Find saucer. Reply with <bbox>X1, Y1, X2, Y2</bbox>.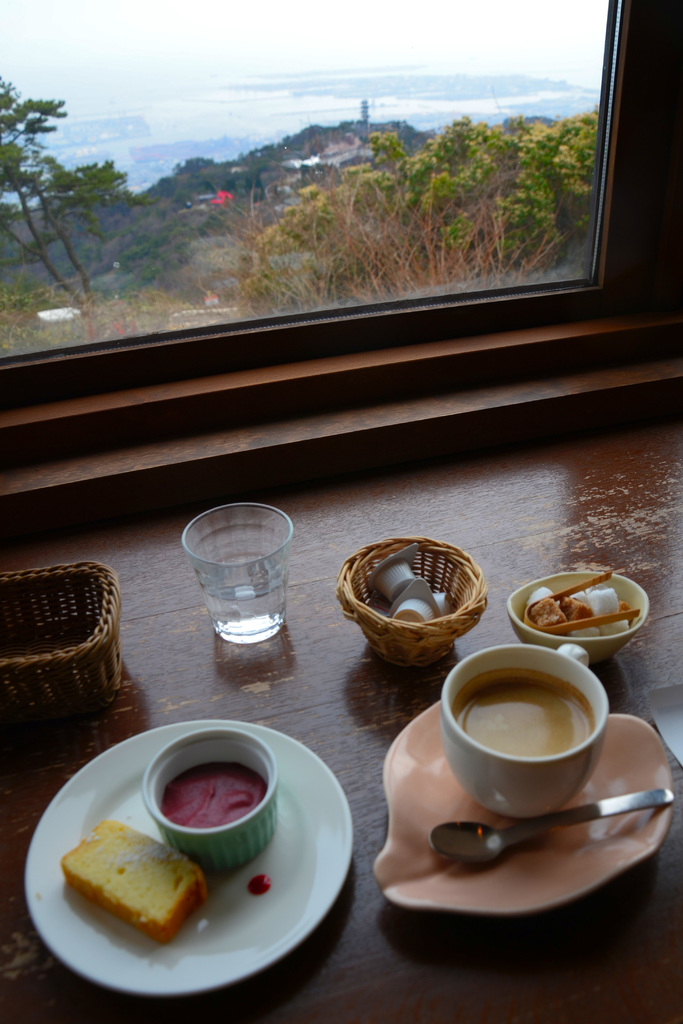
<bbox>370, 693, 675, 917</bbox>.
